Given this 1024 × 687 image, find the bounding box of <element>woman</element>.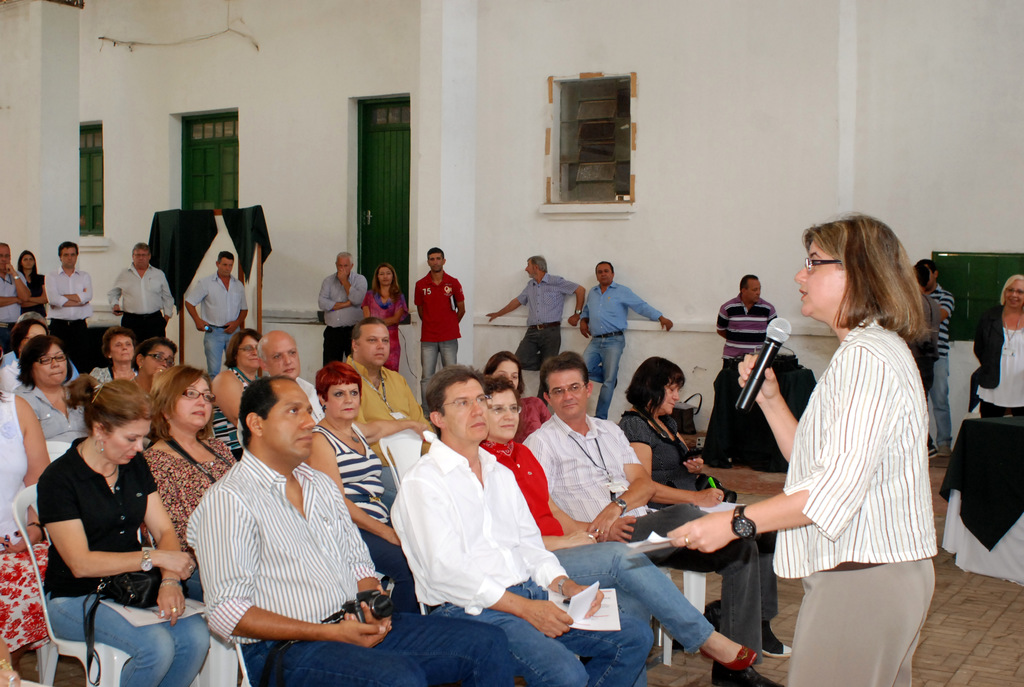
box=[620, 354, 794, 657].
